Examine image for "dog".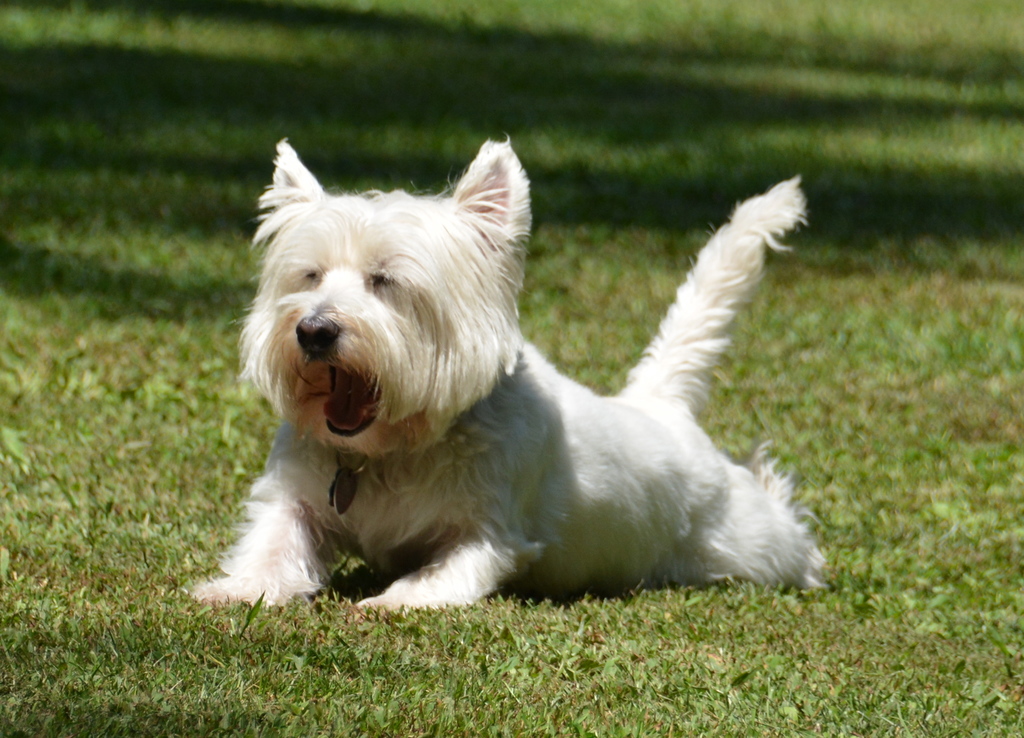
Examination result: x1=188 y1=131 x2=834 y2=610.
